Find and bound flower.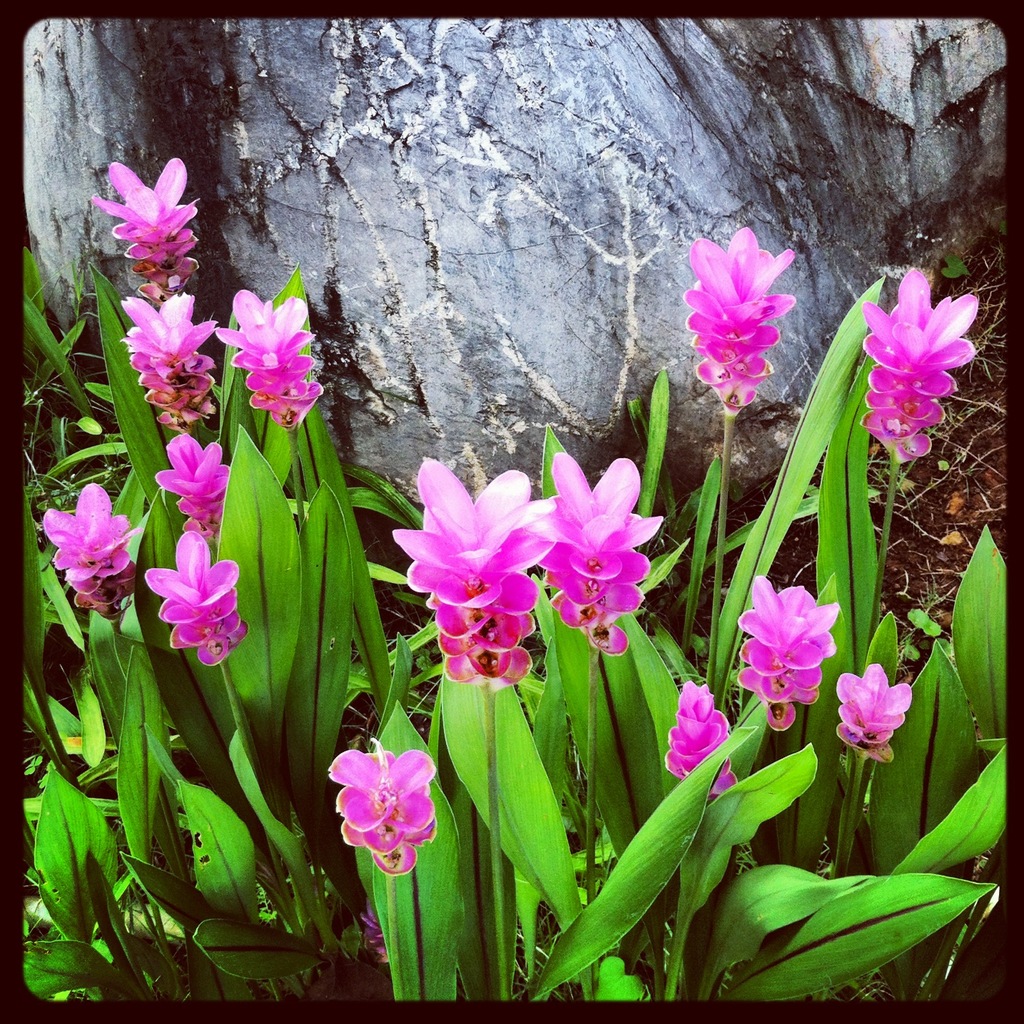
Bound: x1=682, y1=228, x2=798, y2=415.
